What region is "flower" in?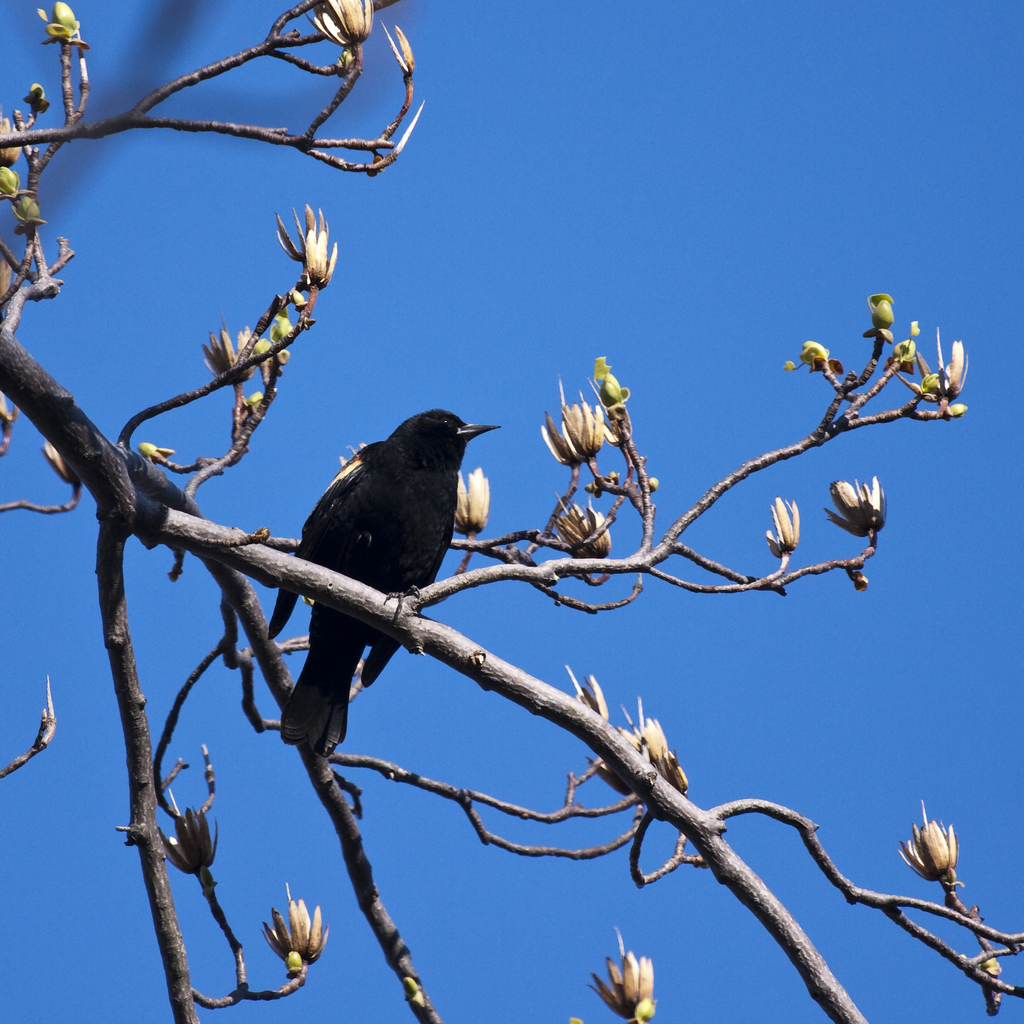
[x1=543, y1=491, x2=609, y2=563].
